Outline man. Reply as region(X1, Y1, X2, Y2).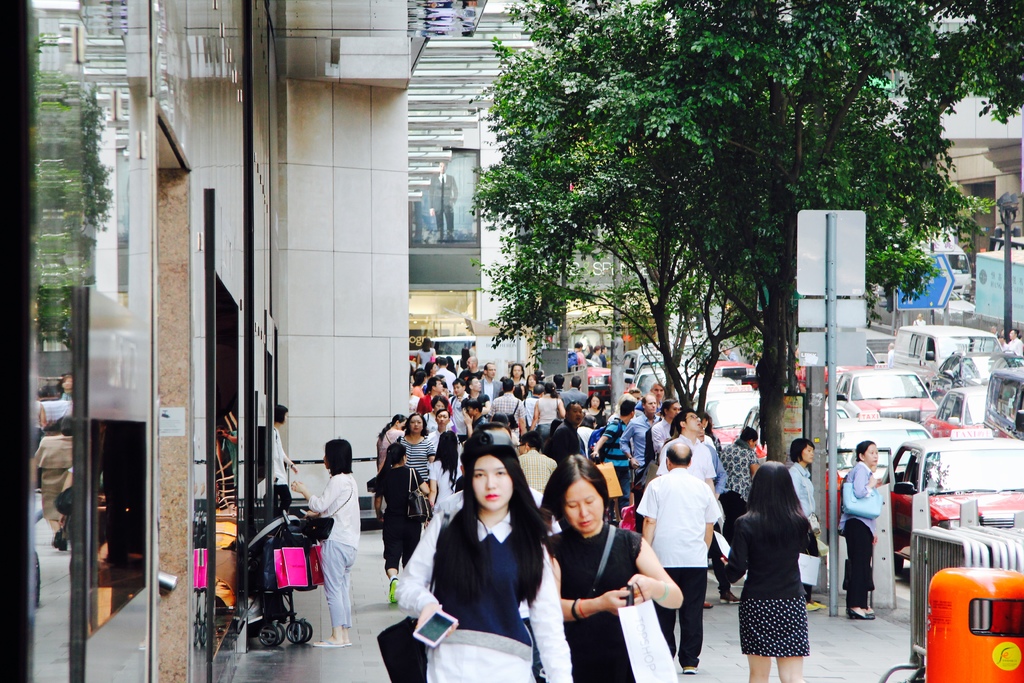
region(559, 375, 588, 418).
